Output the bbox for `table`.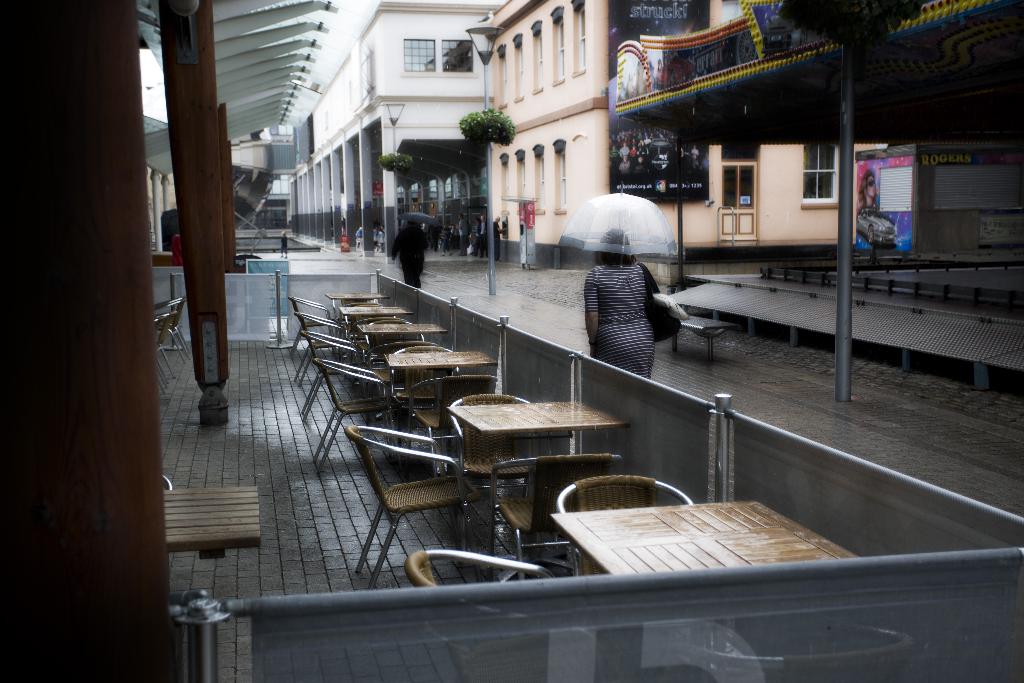
bbox=[387, 354, 492, 409].
